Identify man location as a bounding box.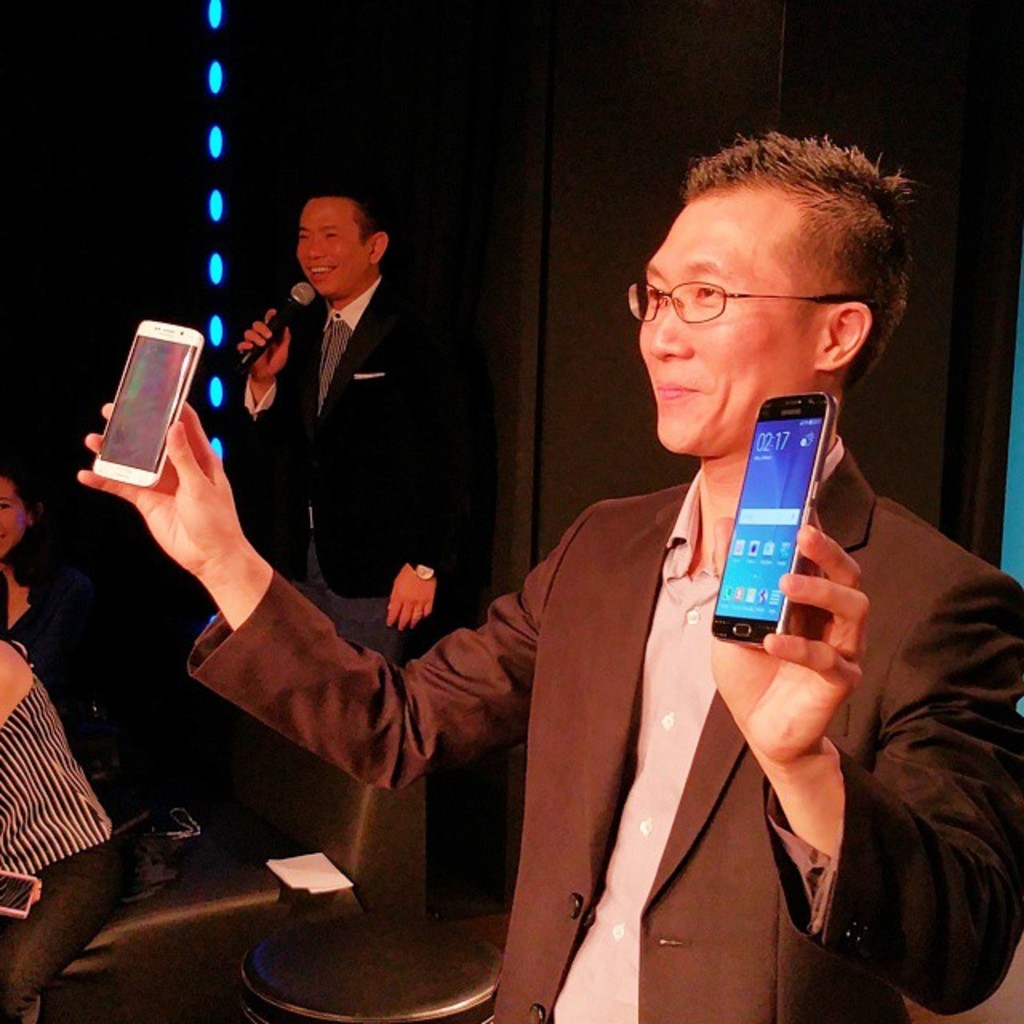
222, 181, 480, 680.
